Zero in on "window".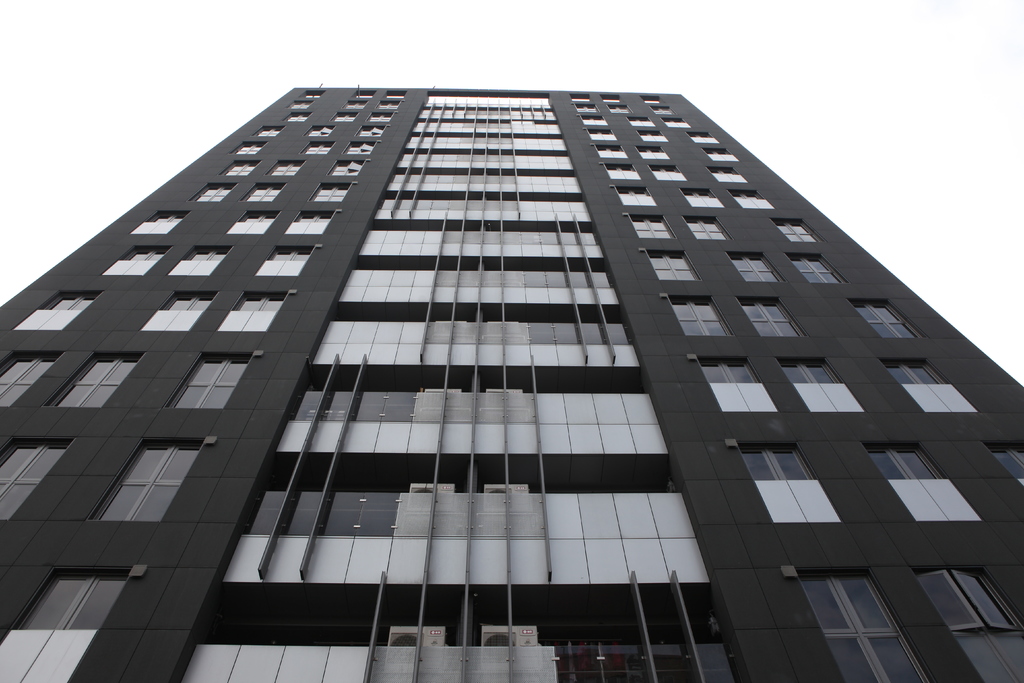
Zeroed in: [x1=730, y1=292, x2=814, y2=339].
